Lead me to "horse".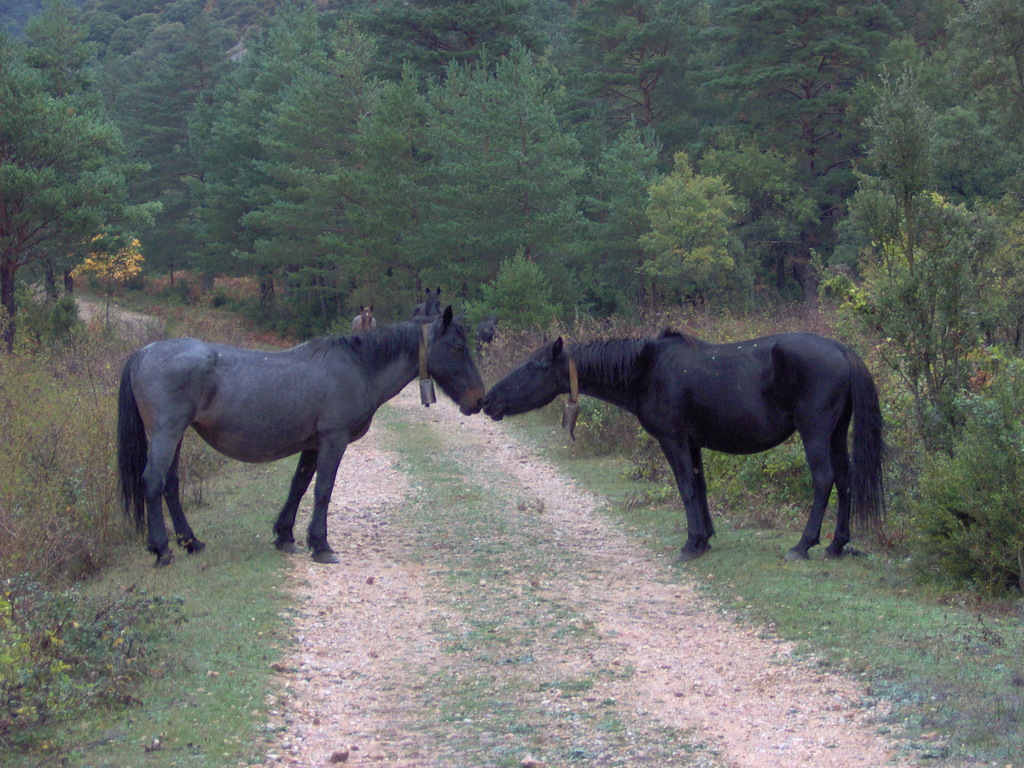
Lead to (477,323,888,565).
